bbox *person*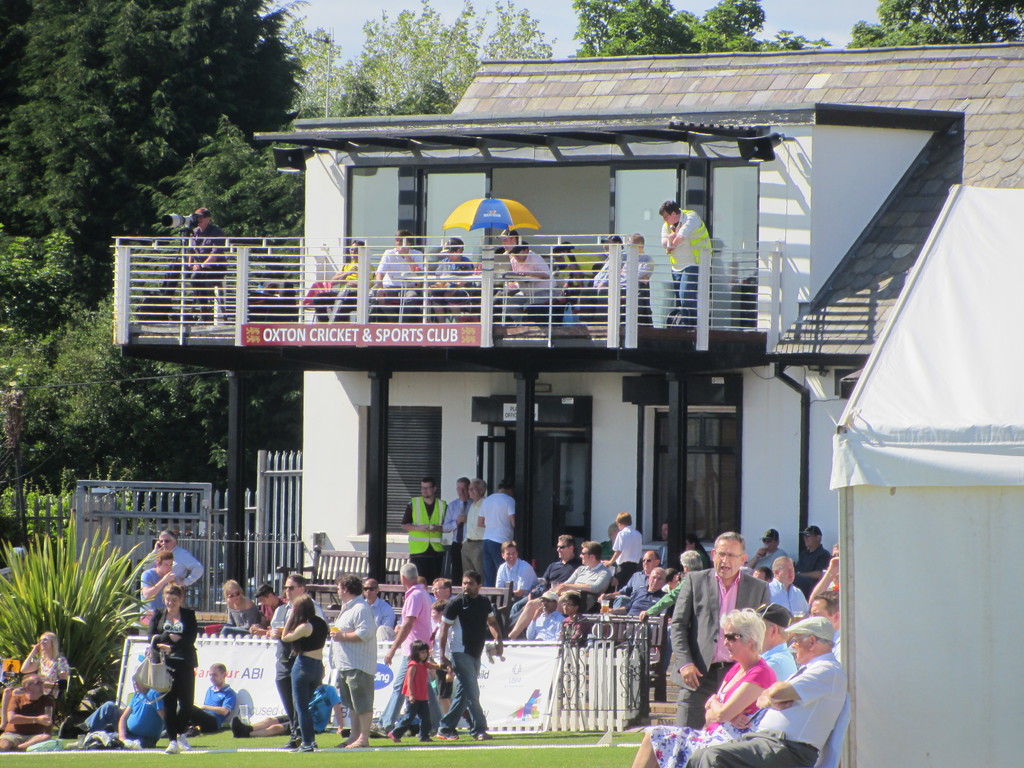
pyautogui.locateOnScreen(421, 602, 456, 727)
